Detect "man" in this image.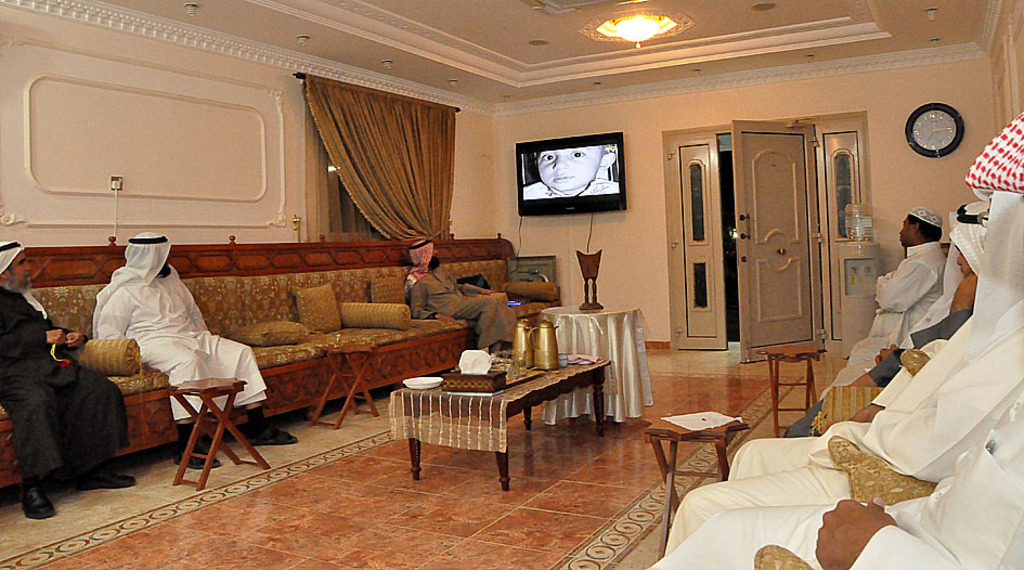
Detection: box=[775, 197, 1000, 439].
